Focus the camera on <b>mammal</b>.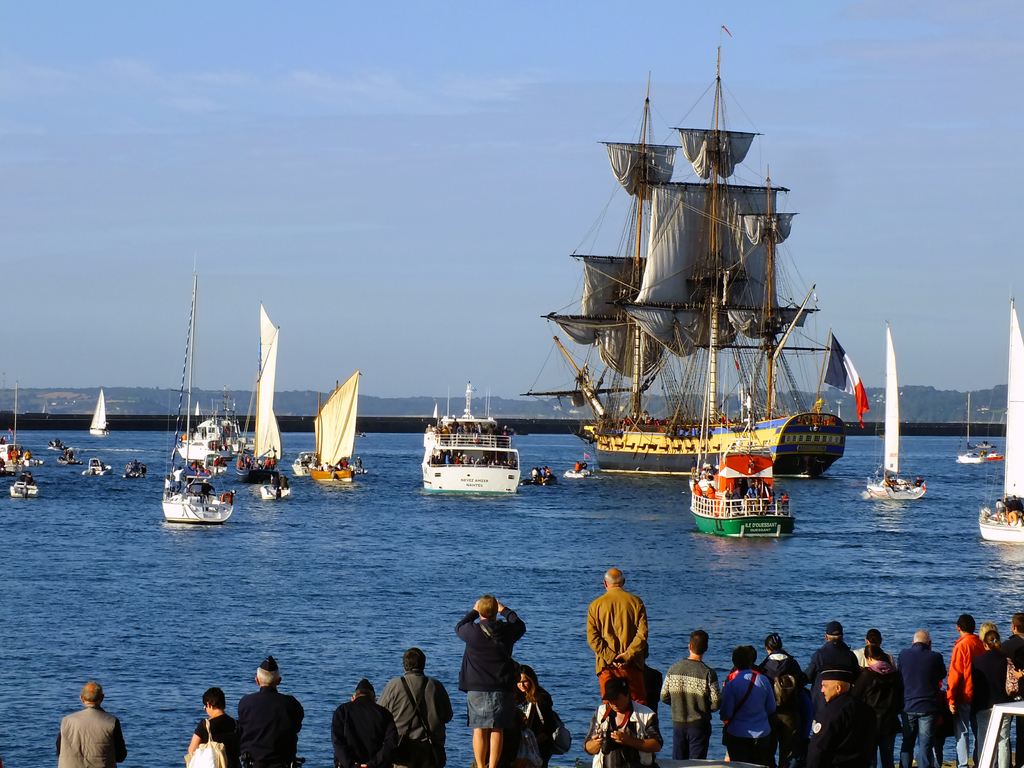
Focus region: {"left": 866, "top": 649, "right": 903, "bottom": 767}.
